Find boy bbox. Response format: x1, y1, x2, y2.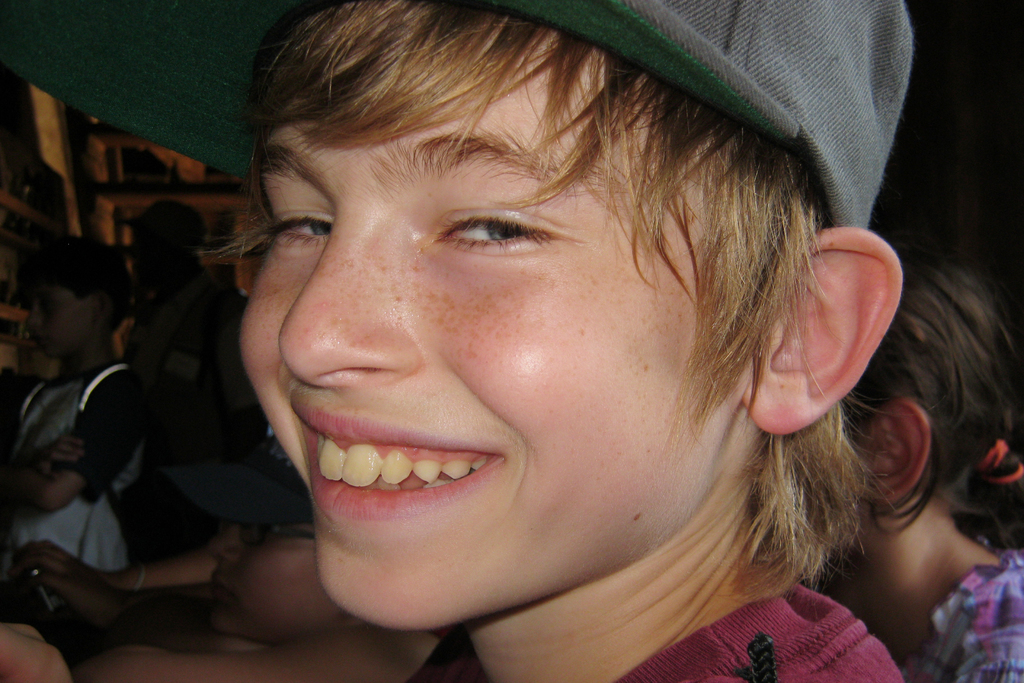
0, 228, 142, 629.
